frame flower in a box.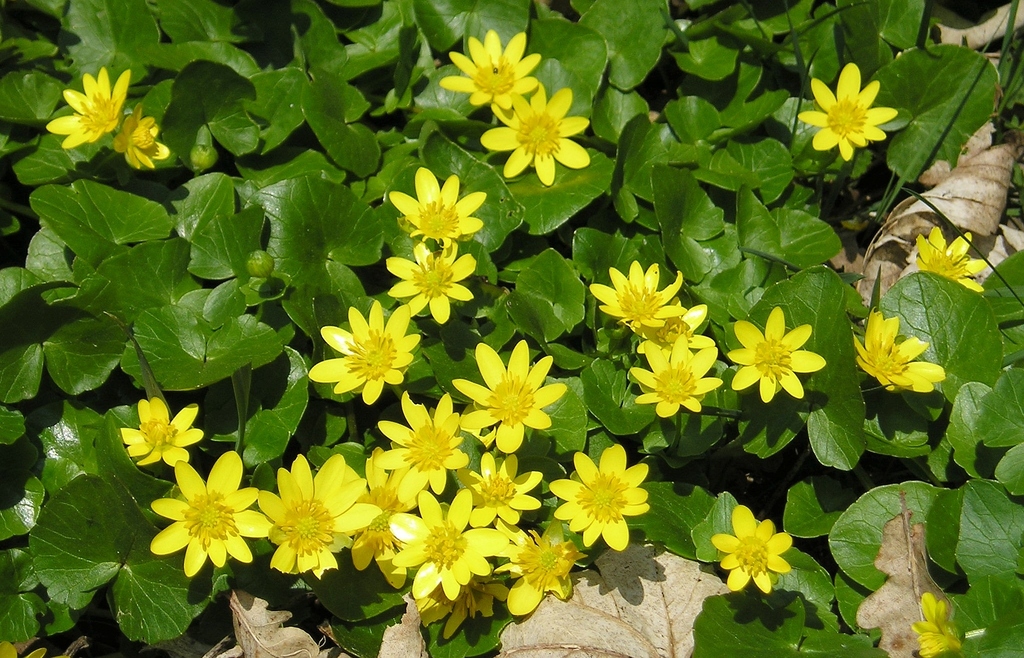
box=[847, 306, 945, 397].
